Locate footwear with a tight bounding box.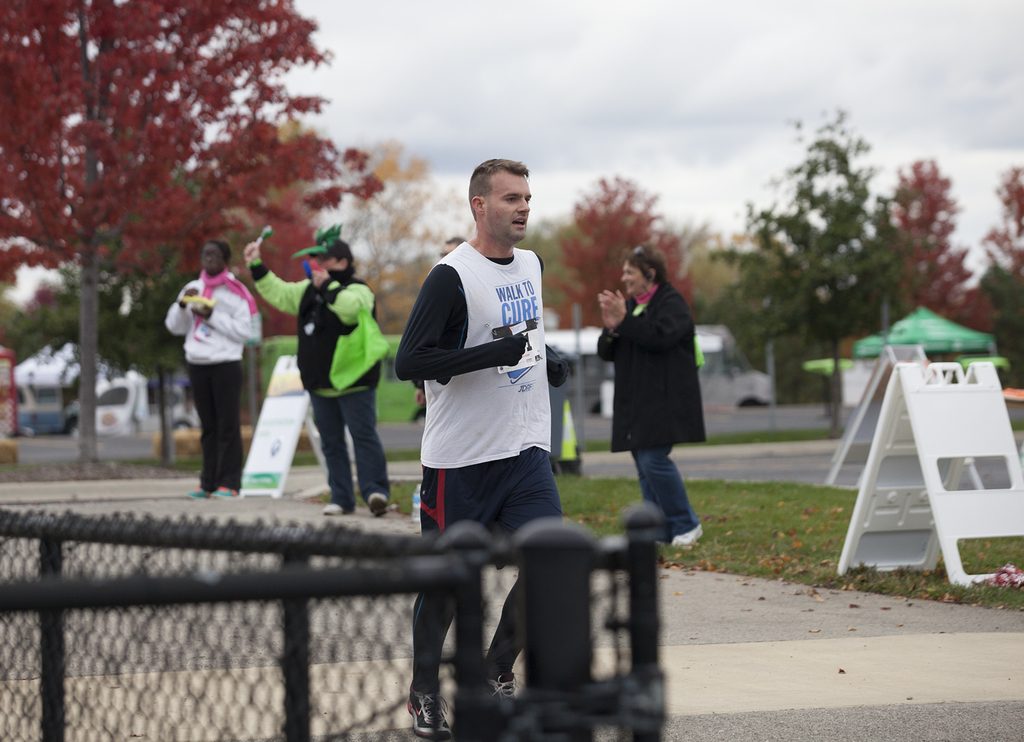
489/675/516/697.
